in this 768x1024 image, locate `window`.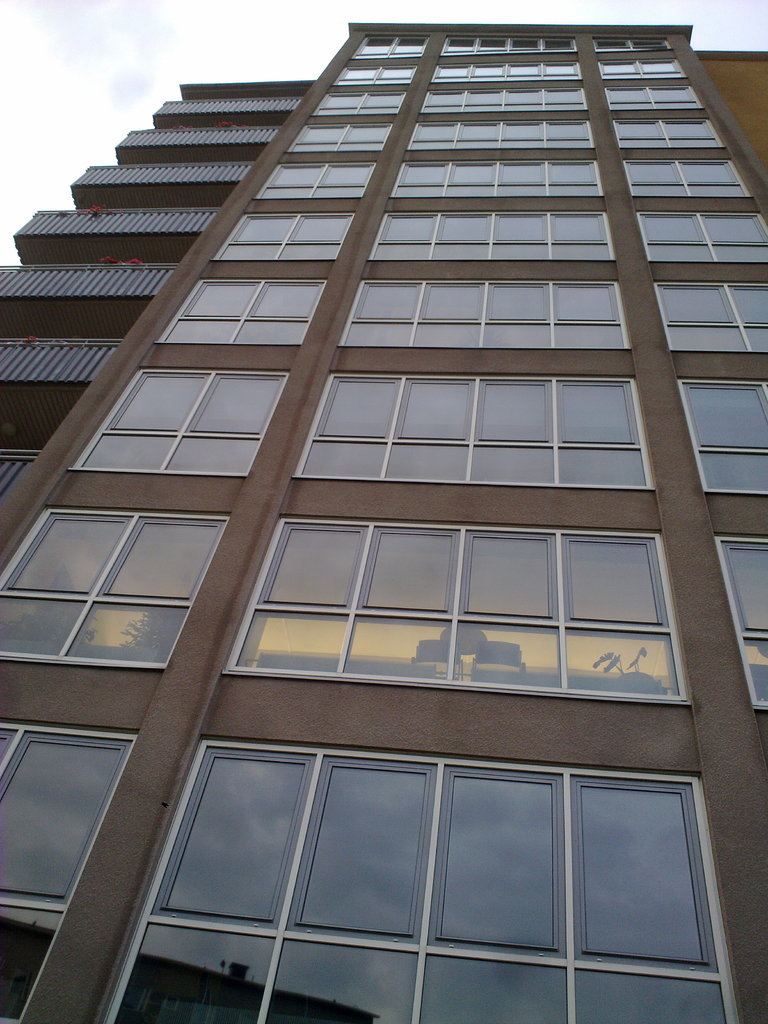
Bounding box: [415,76,588,111].
